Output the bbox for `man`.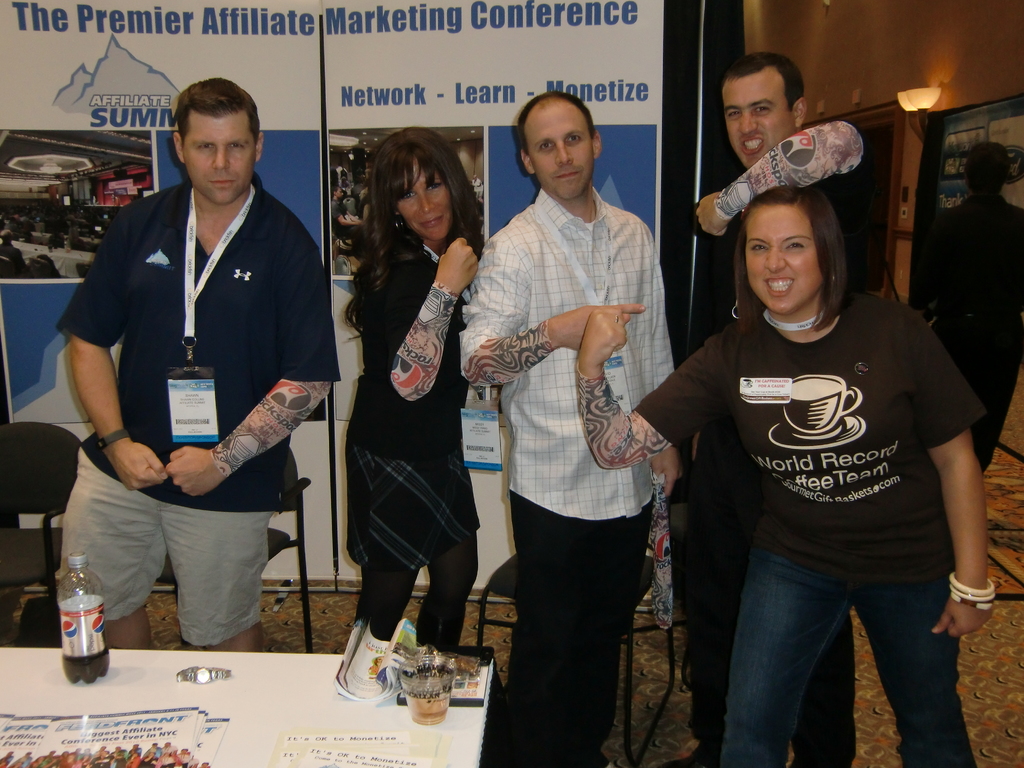
bbox(65, 76, 327, 673).
